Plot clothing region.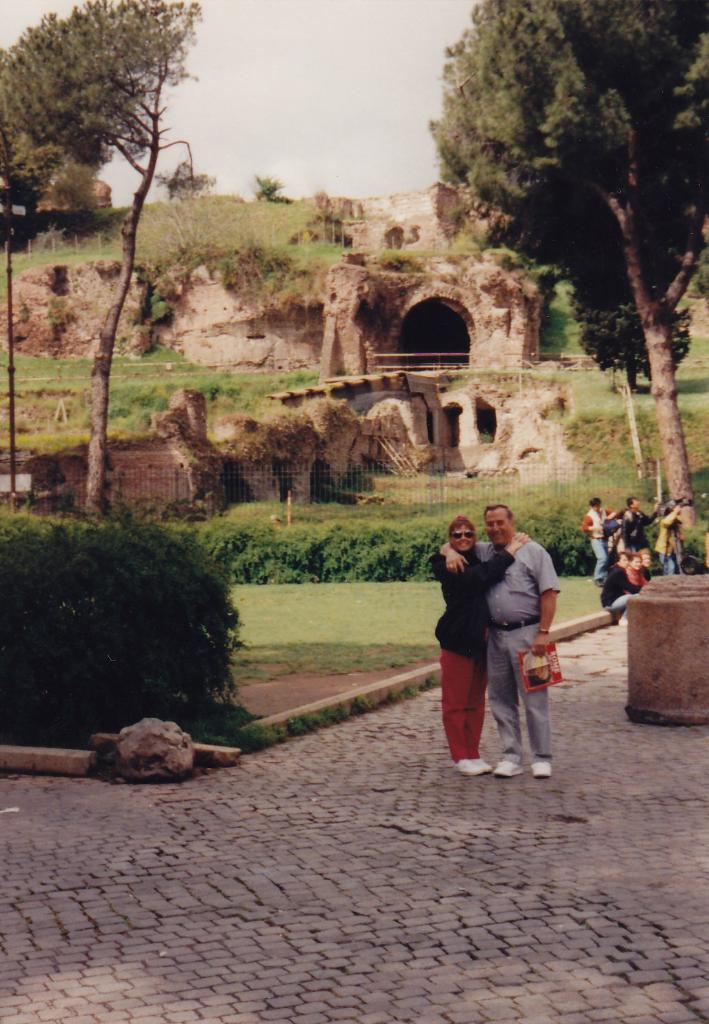
Plotted at <bbox>609, 505, 646, 545</bbox>.
